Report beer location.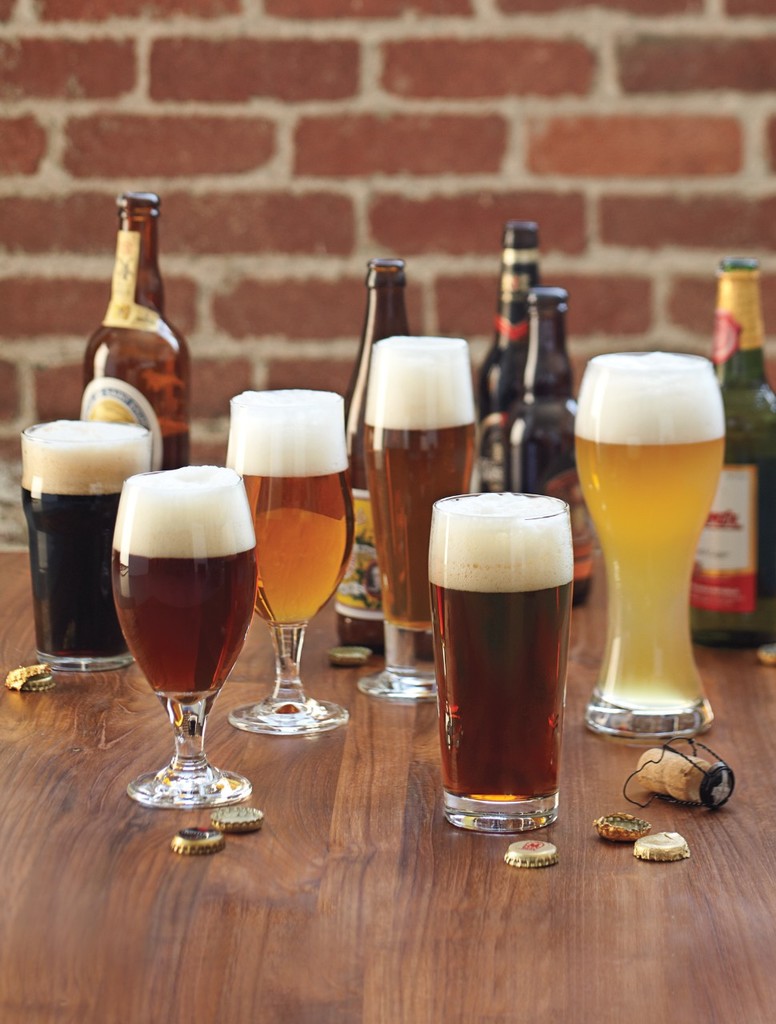
Report: 698:260:774:647.
